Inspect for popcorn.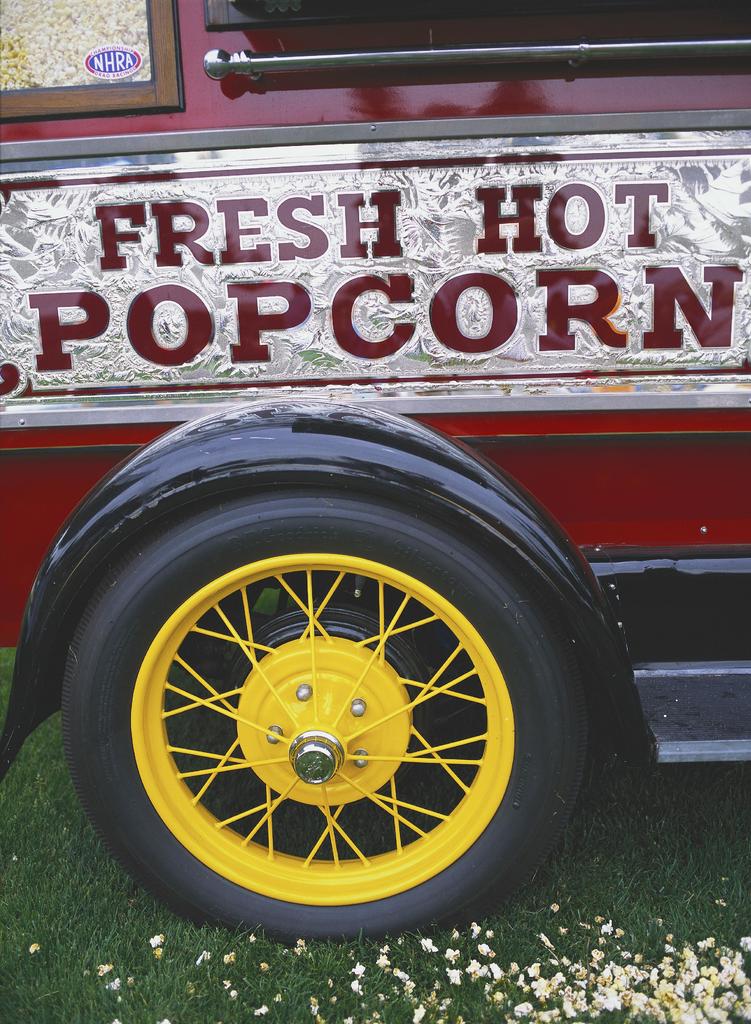
Inspection: bbox=[246, 933, 255, 947].
